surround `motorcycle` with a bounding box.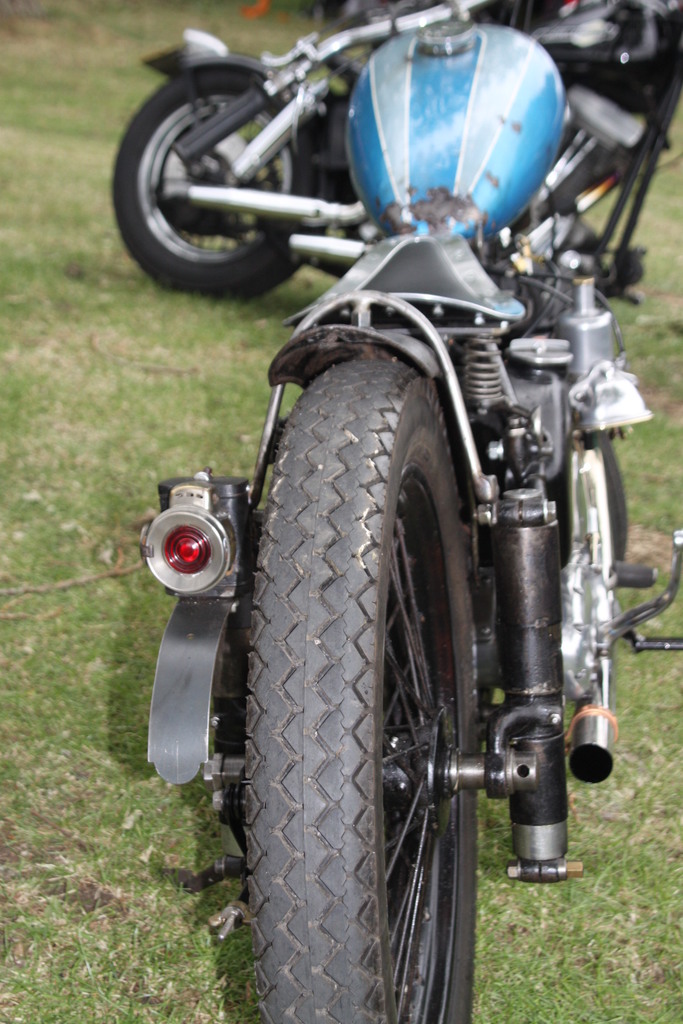
110 0 682 316.
